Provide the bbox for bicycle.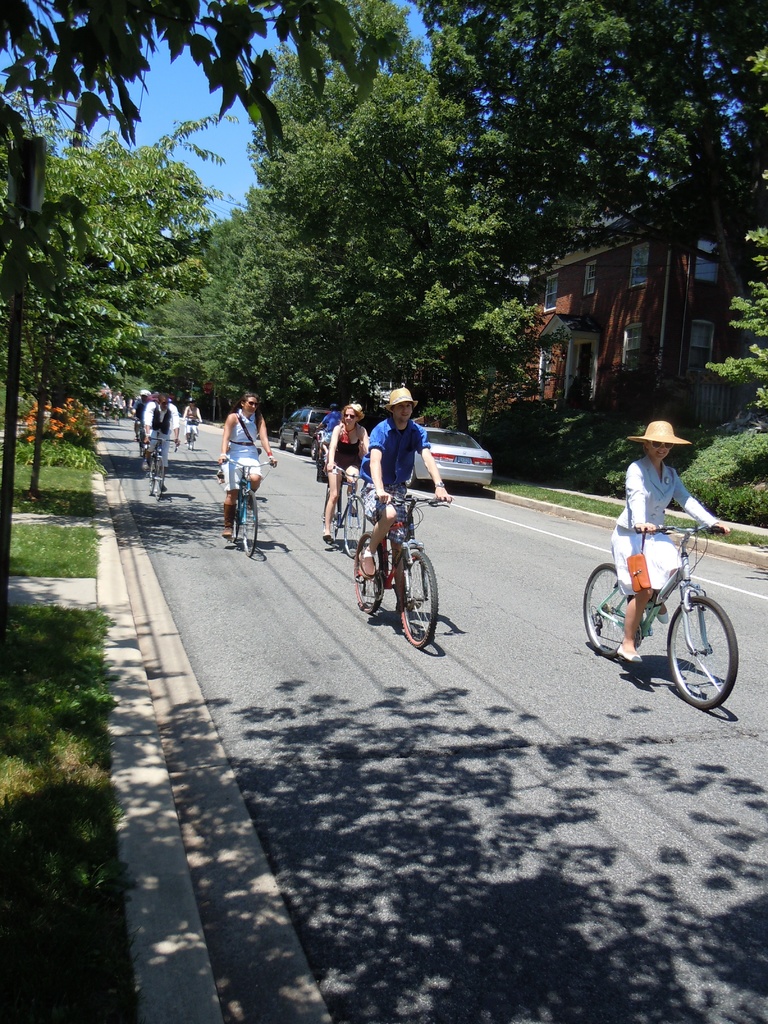
323 462 368 557.
